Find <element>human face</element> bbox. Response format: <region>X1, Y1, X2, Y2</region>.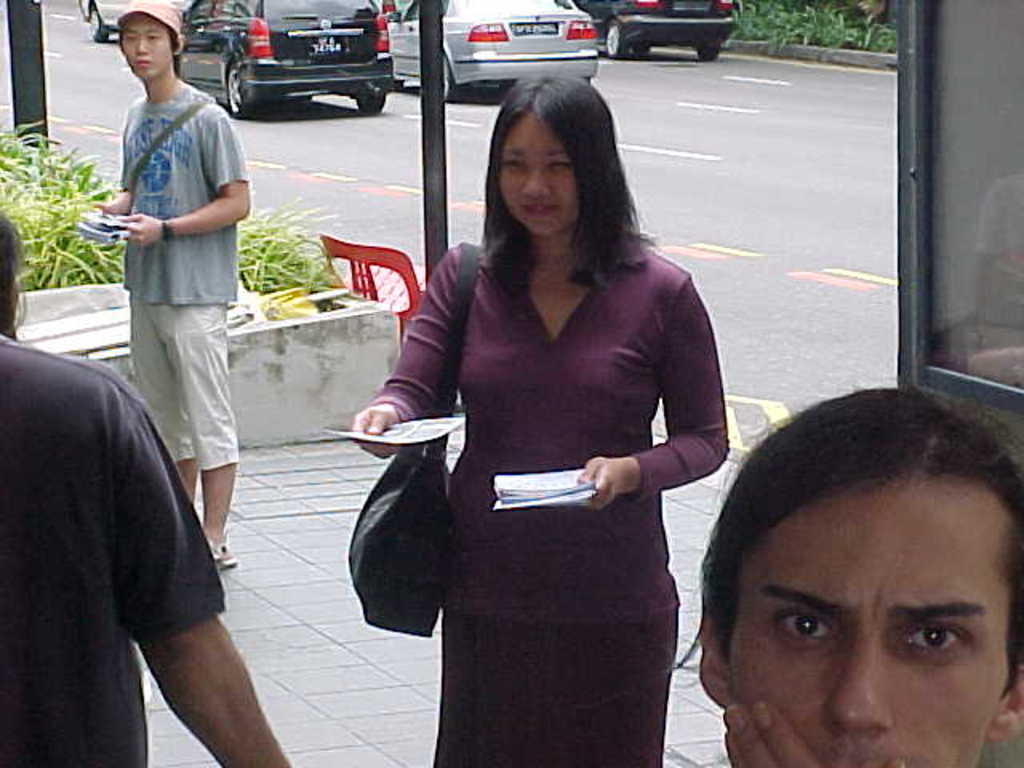
<region>509, 110, 573, 229</region>.
